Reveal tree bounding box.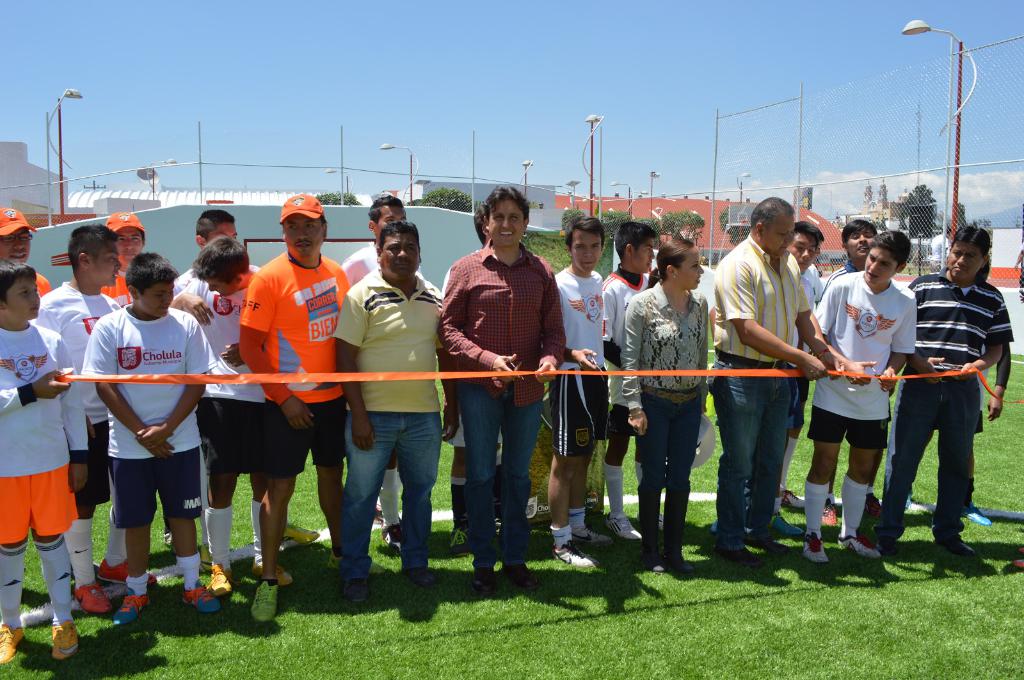
Revealed: select_region(414, 184, 477, 212).
